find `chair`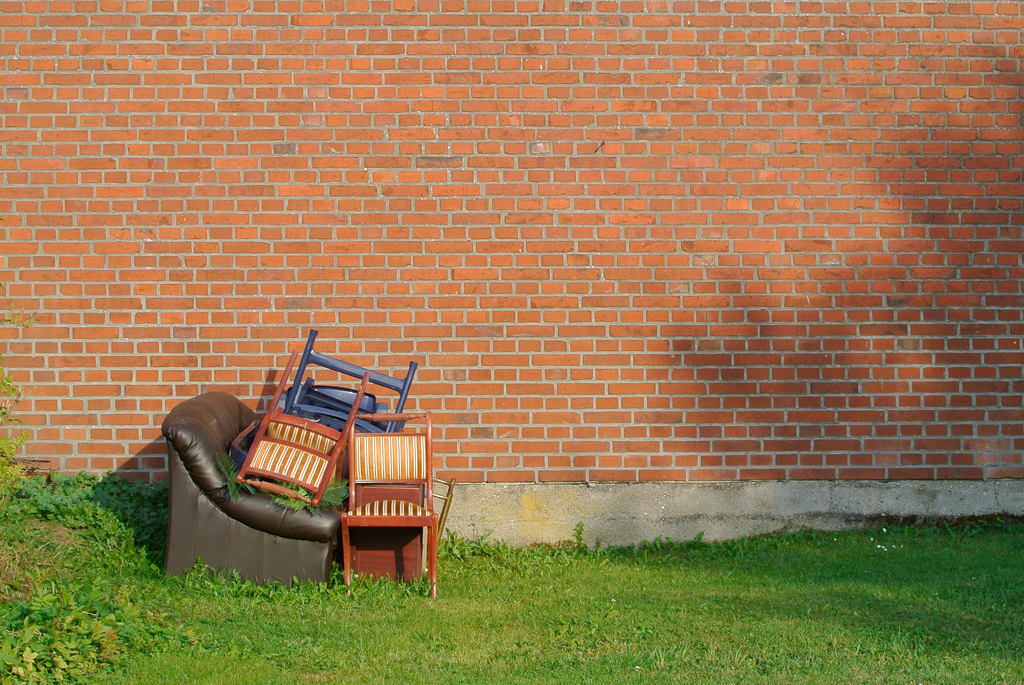
left=236, top=350, right=372, bottom=505
